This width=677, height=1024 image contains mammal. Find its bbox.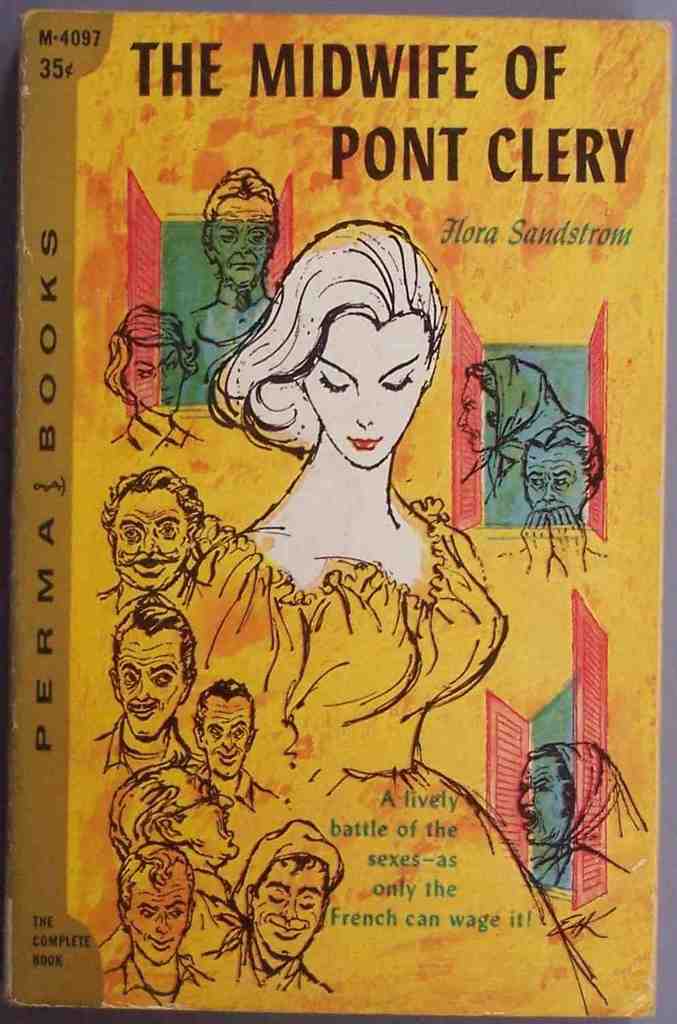
(x1=91, y1=839, x2=218, y2=1008).
